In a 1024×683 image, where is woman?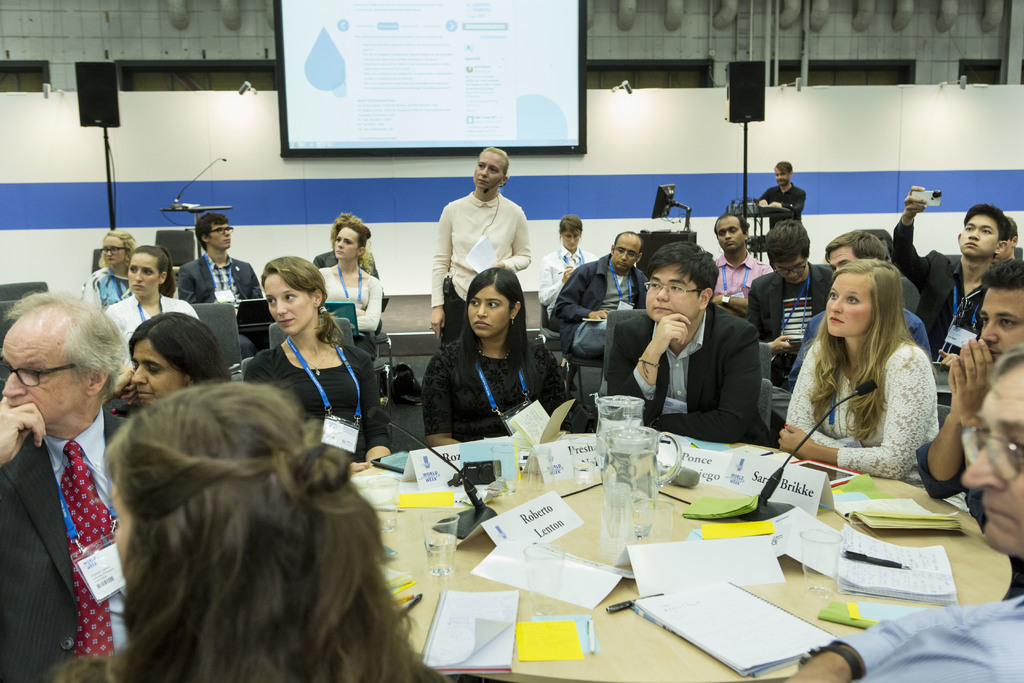
(104, 311, 231, 409).
